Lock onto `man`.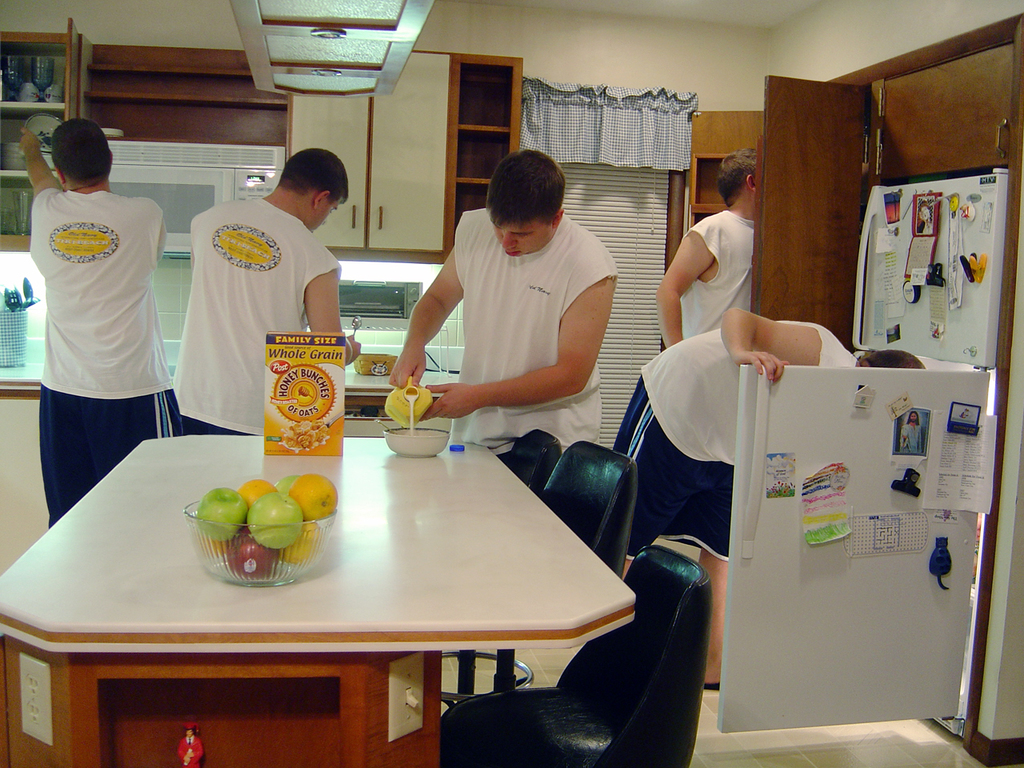
Locked: 16,109,184,548.
